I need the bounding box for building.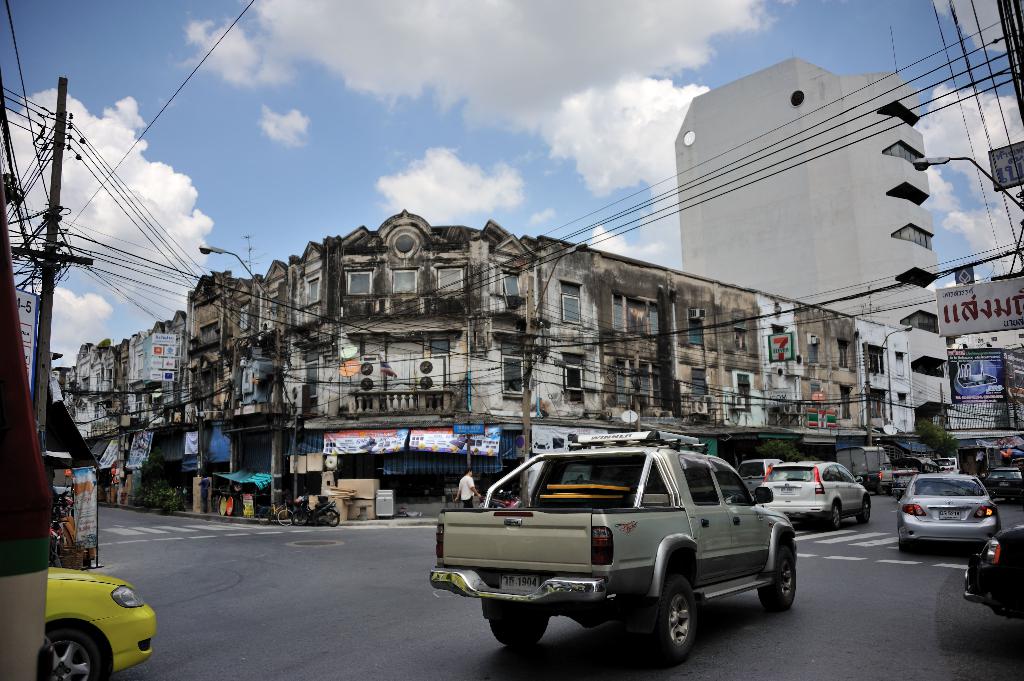
Here it is: bbox=[51, 205, 873, 523].
